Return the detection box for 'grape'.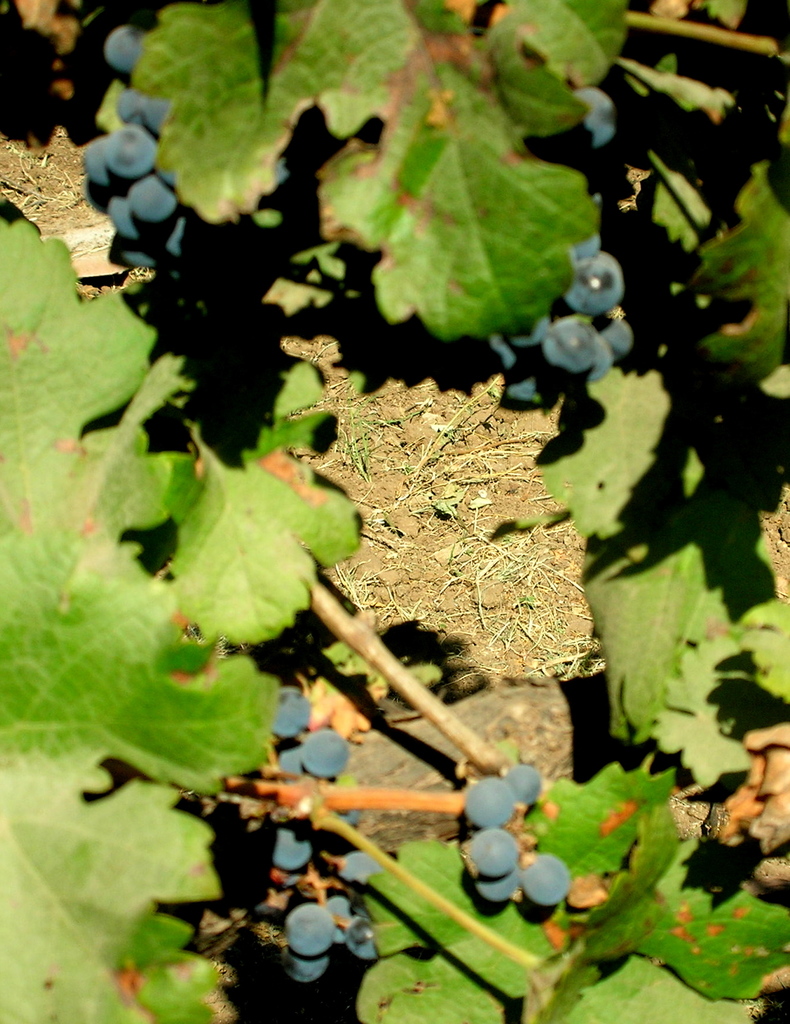
(522, 856, 571, 905).
